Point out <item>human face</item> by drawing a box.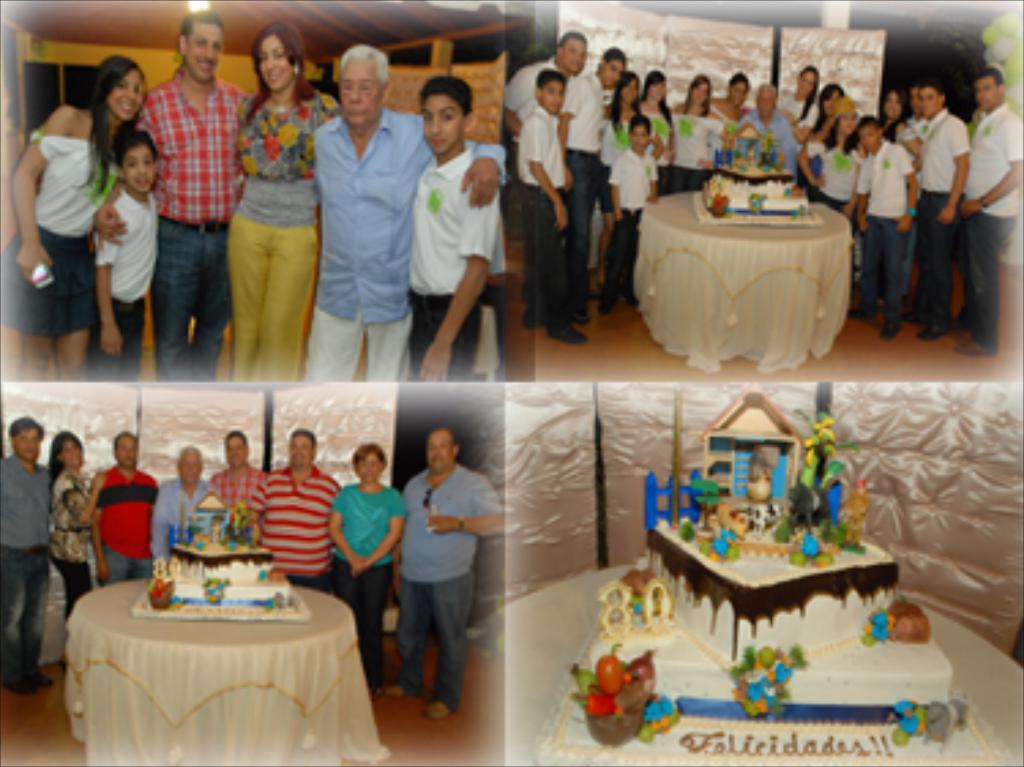
left=180, top=16, right=221, bottom=87.
